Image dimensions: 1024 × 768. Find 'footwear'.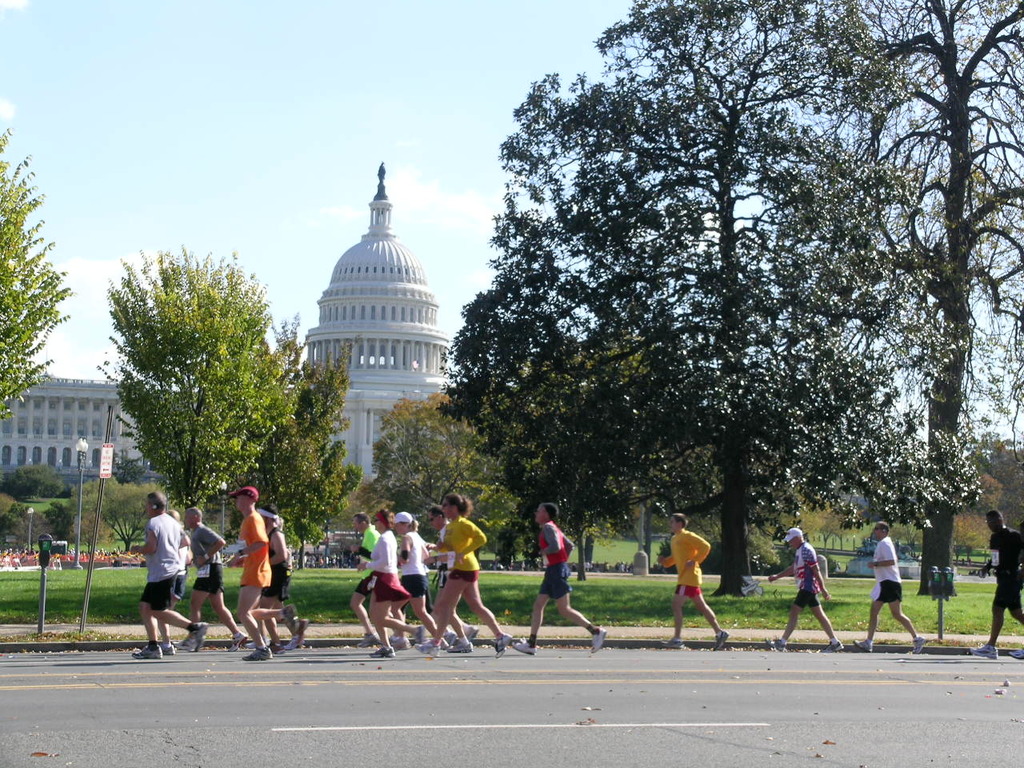
1013 646 1023 658.
